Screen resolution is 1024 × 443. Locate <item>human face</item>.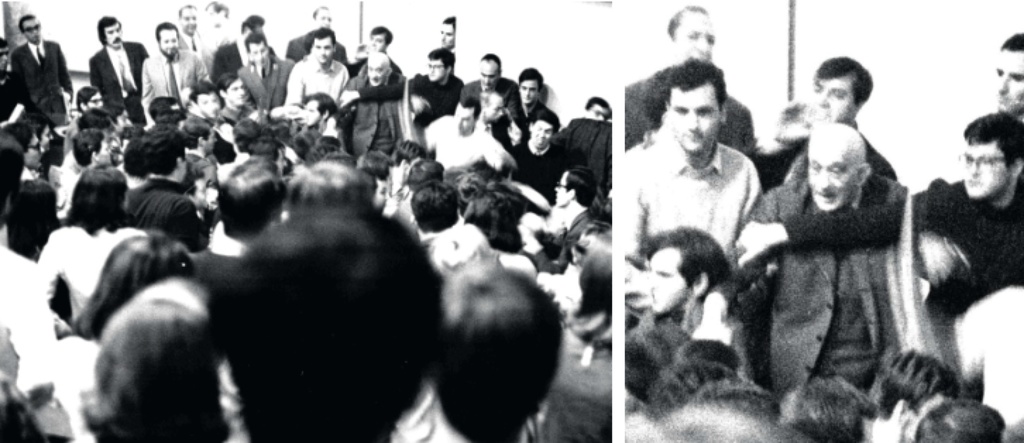
box(815, 79, 852, 119).
